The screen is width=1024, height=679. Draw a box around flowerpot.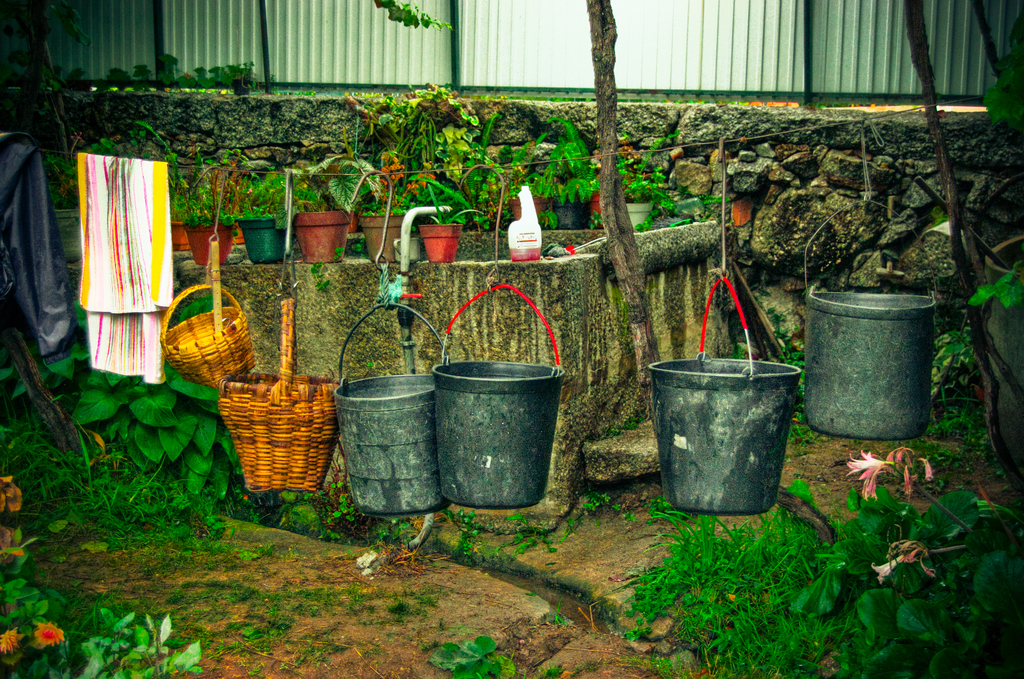
{"left": 294, "top": 210, "right": 349, "bottom": 261}.
